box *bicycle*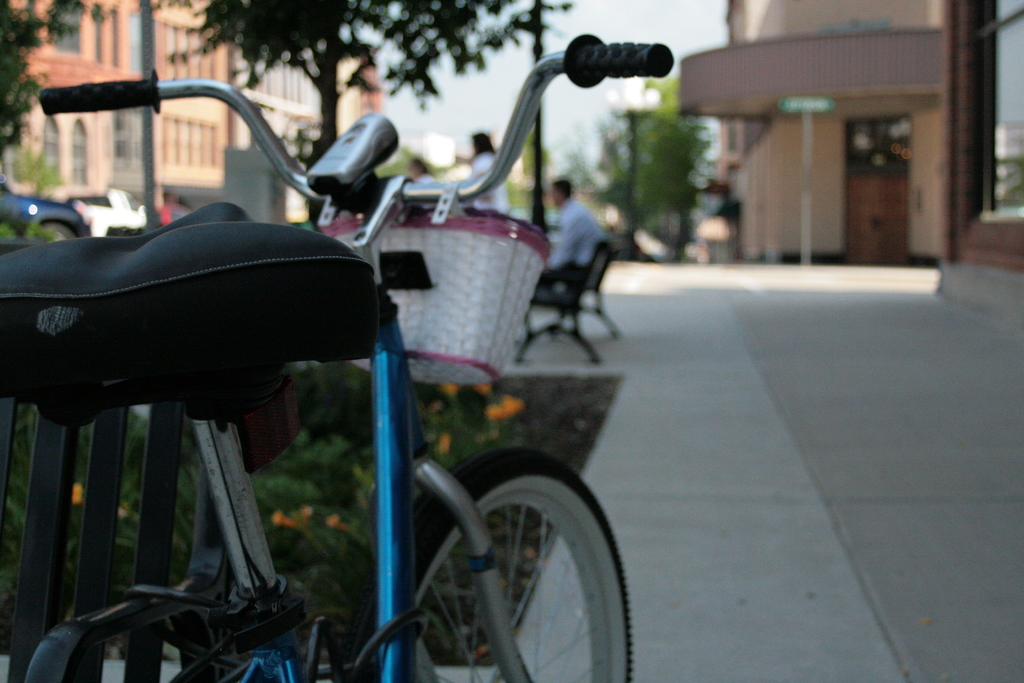
[left=0, top=90, right=675, bottom=676]
